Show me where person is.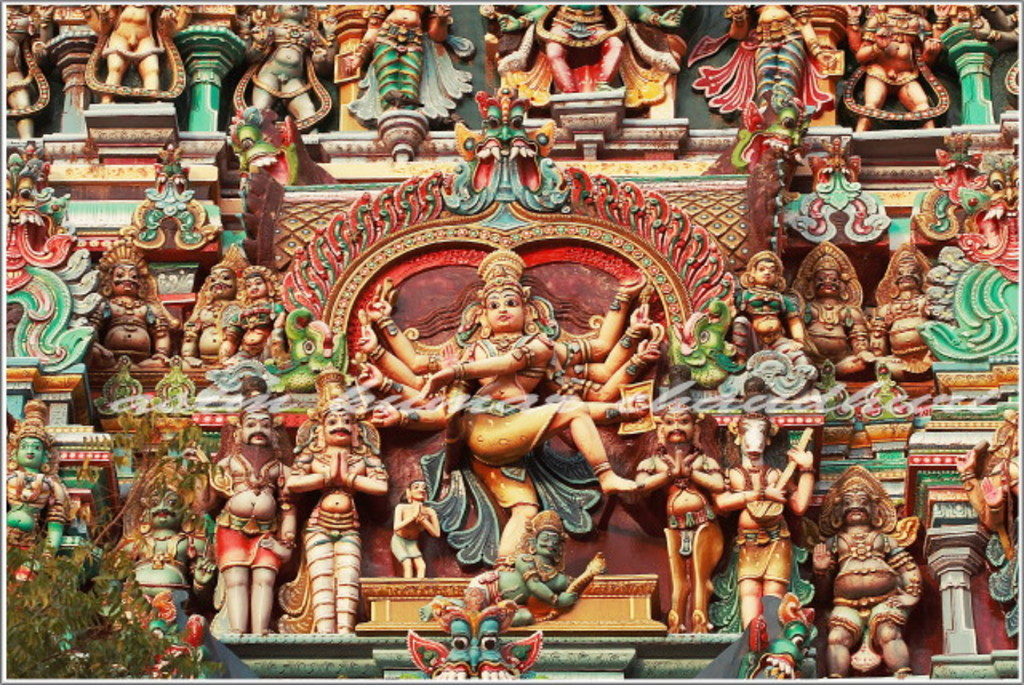
person is at bbox=(86, 240, 173, 370).
